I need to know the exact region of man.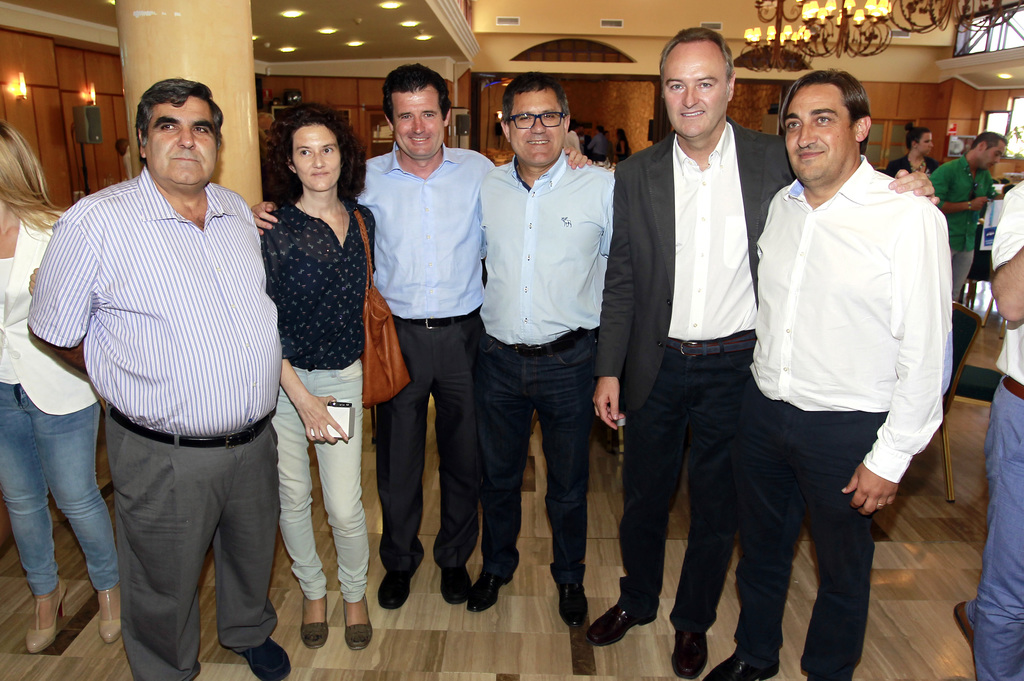
Region: locate(709, 72, 958, 680).
